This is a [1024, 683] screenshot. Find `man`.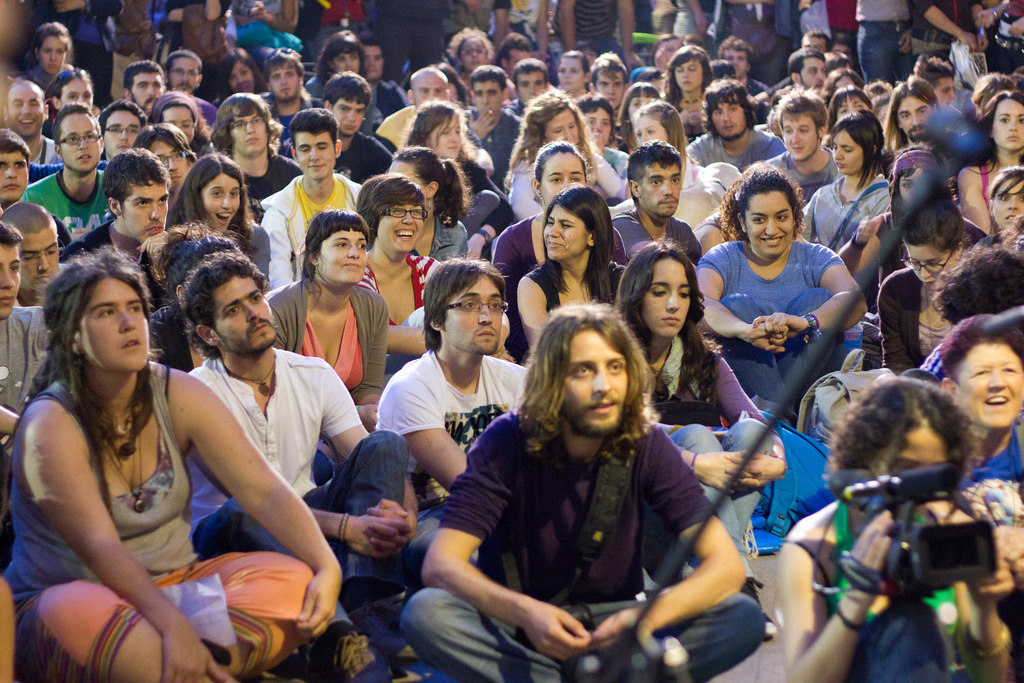
Bounding box: <box>606,132,700,262</box>.
